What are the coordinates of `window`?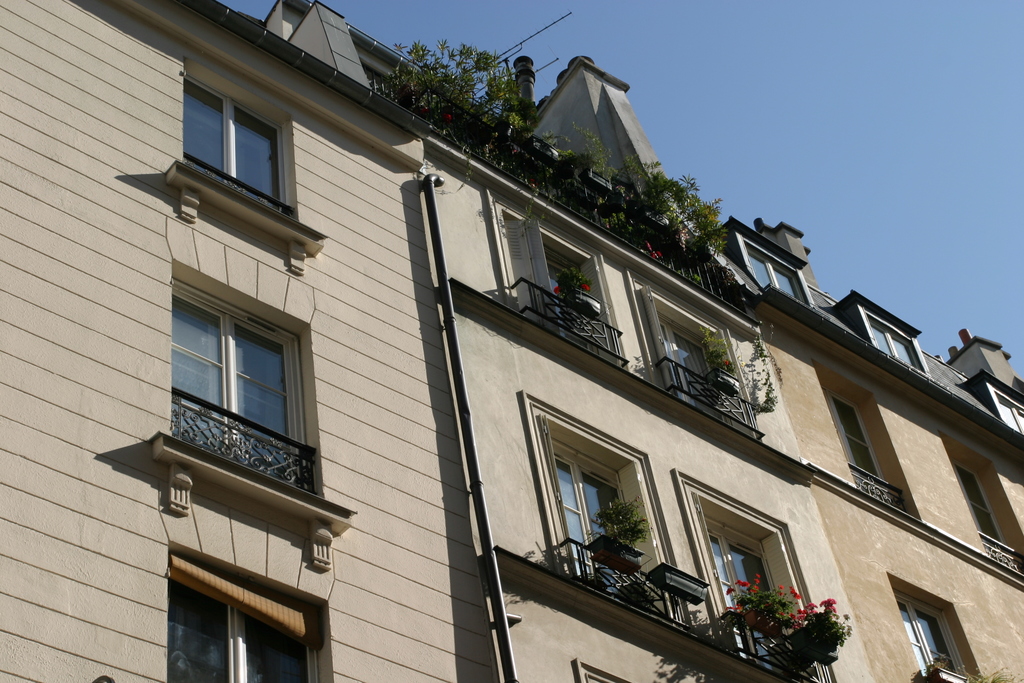
150,290,300,482.
